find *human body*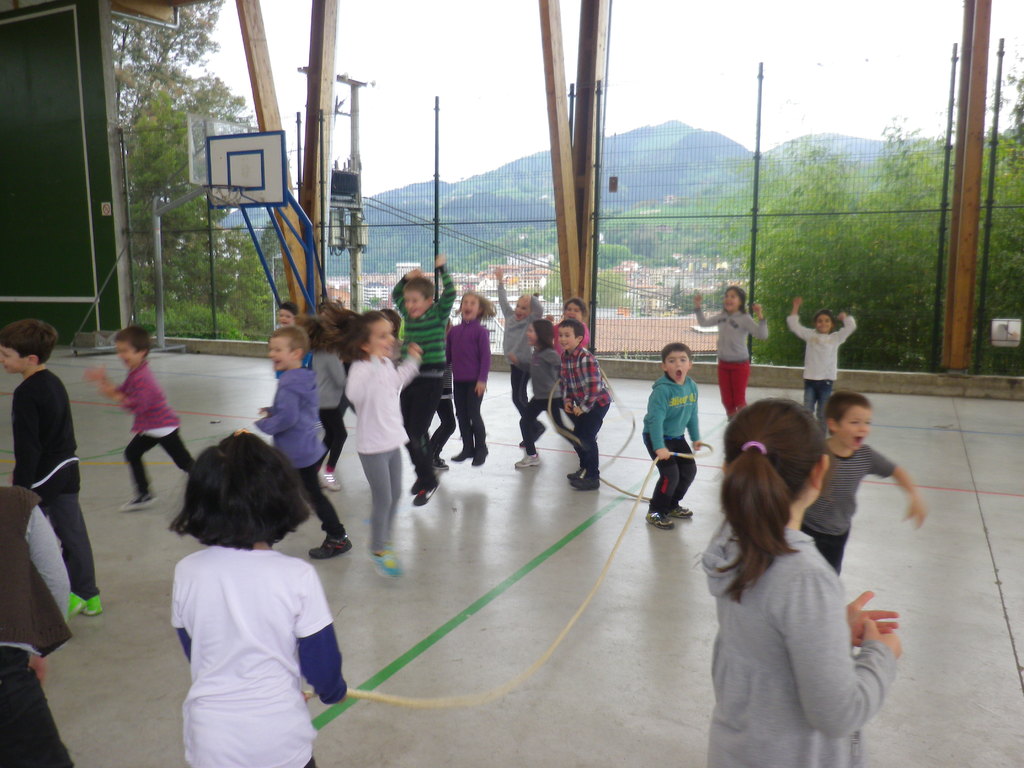
258 364 348 564
